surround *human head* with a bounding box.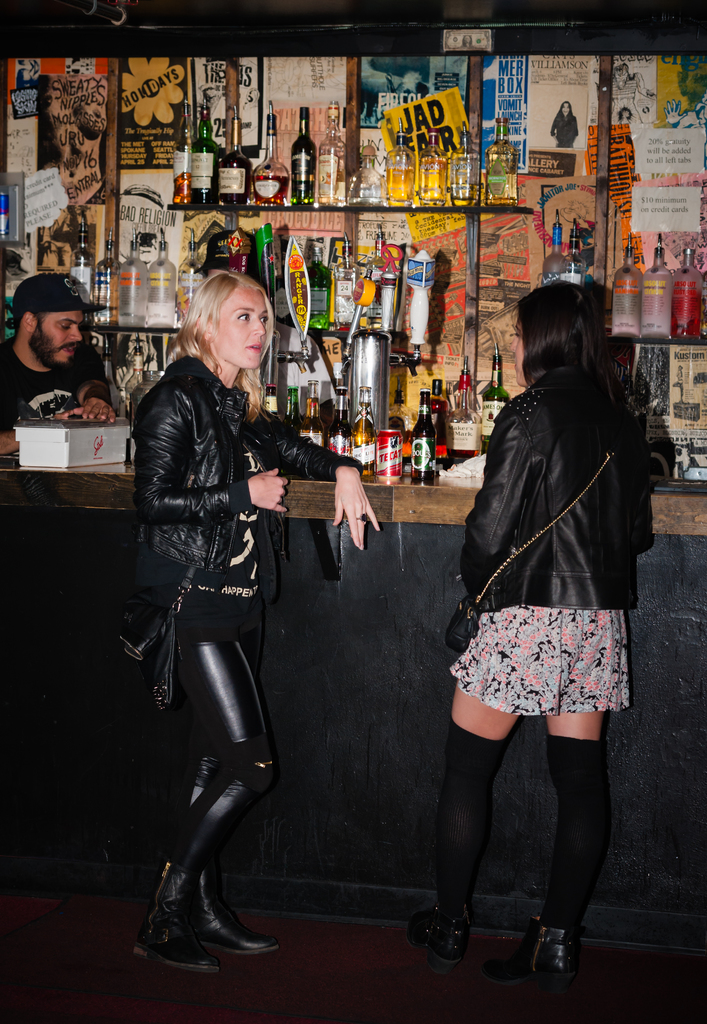
{"x1": 559, "y1": 97, "x2": 573, "y2": 118}.
